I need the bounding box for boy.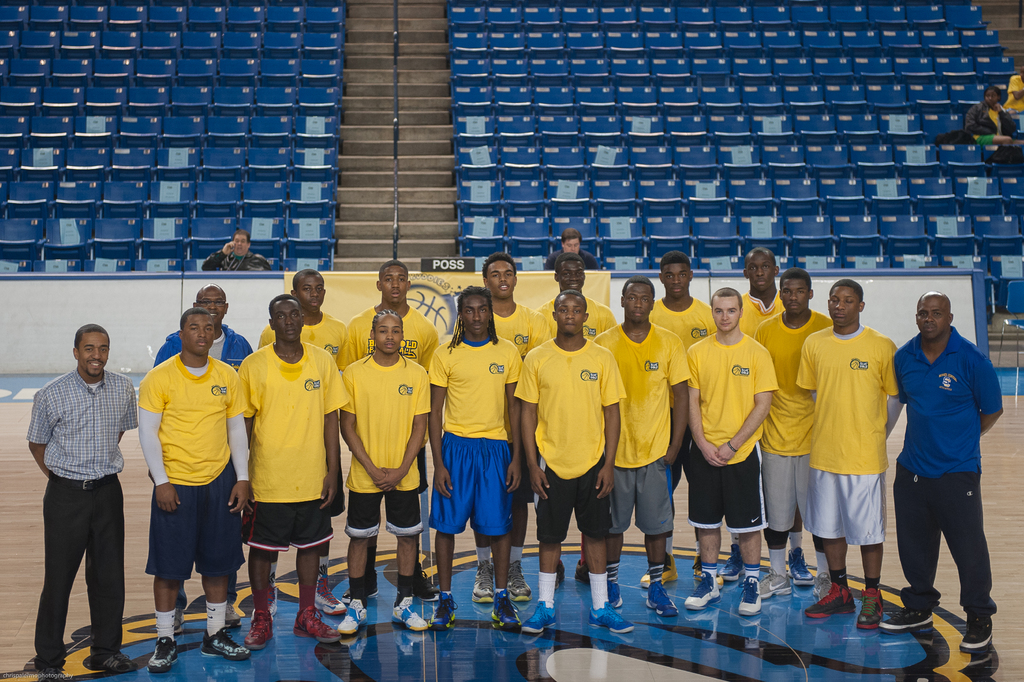
Here it is: bbox=[588, 277, 694, 619].
